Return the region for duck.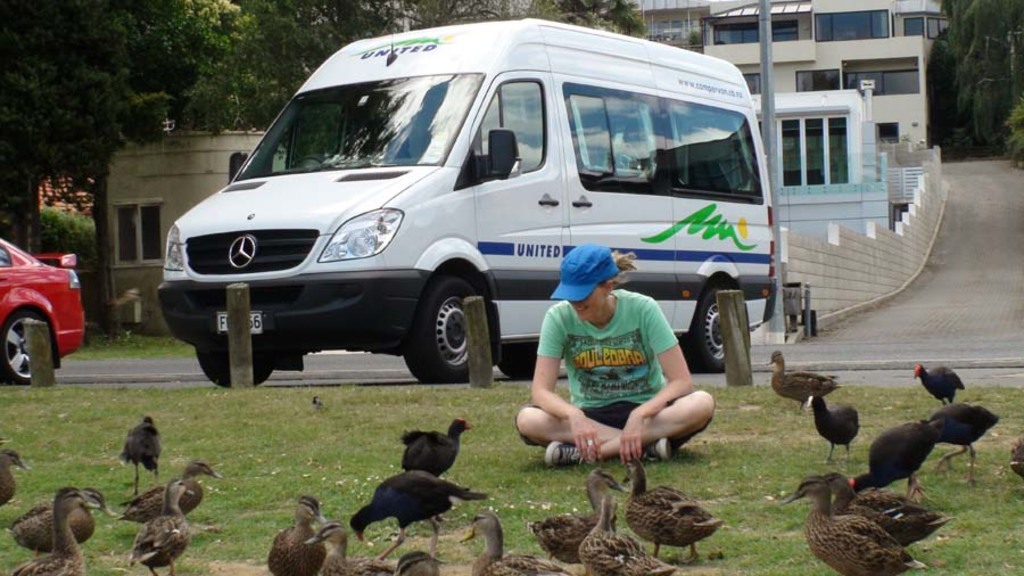
(x1=765, y1=347, x2=839, y2=409).
